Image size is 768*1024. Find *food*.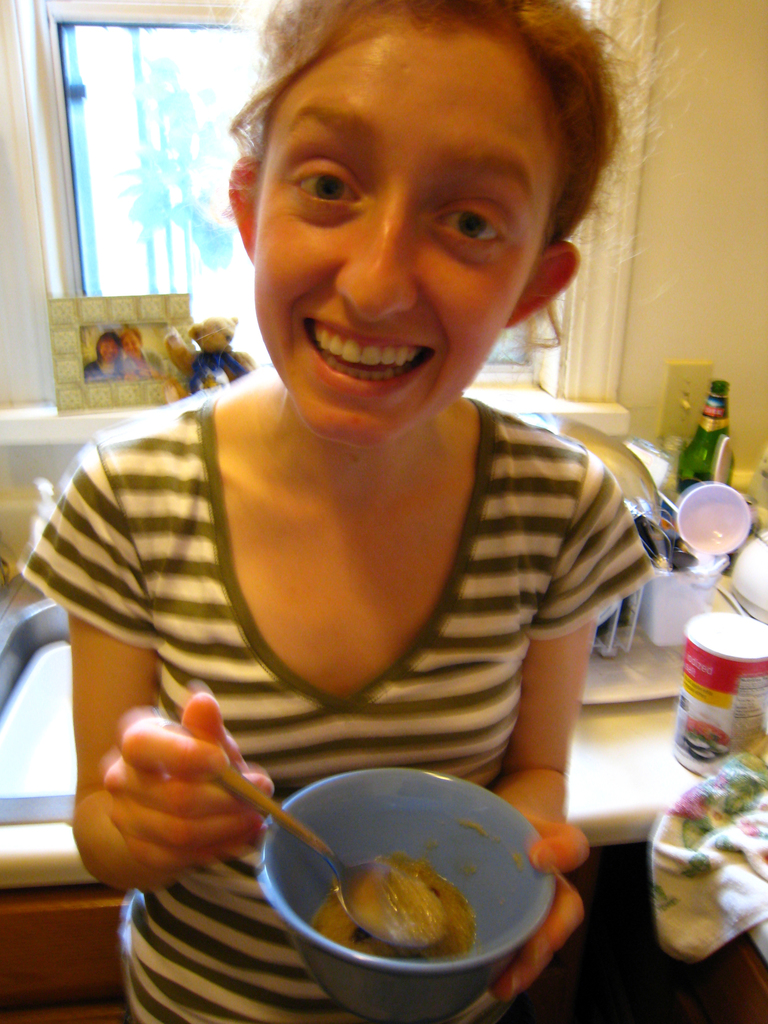
314, 844, 480, 964.
